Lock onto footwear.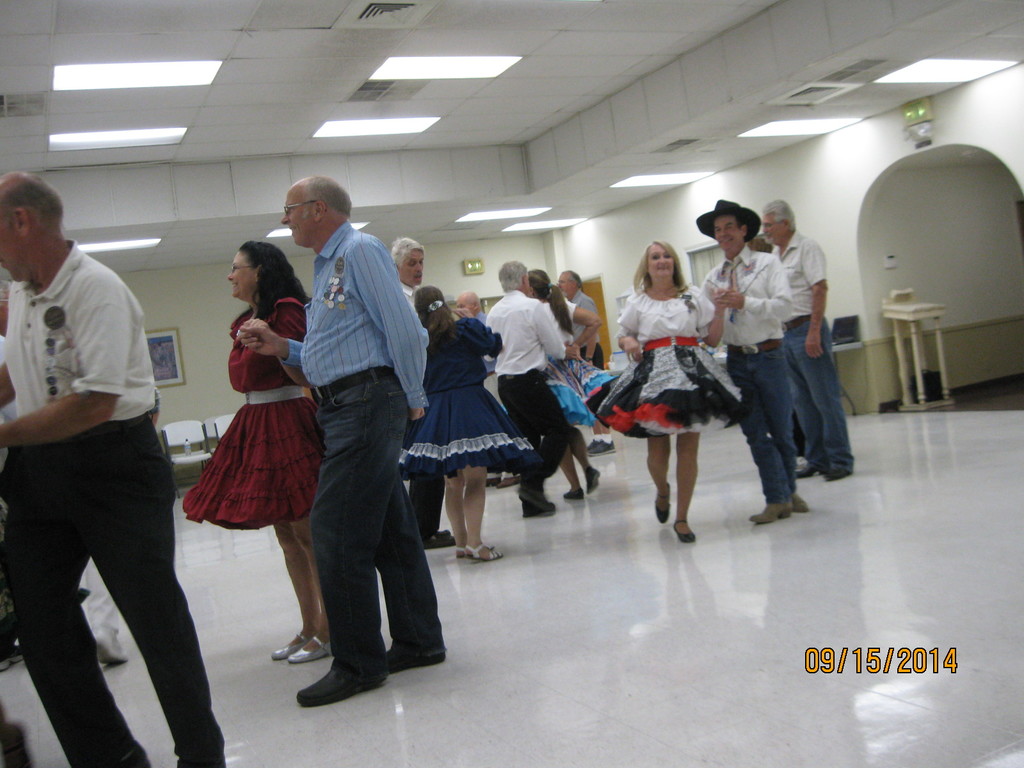
Locked: 298,662,388,705.
